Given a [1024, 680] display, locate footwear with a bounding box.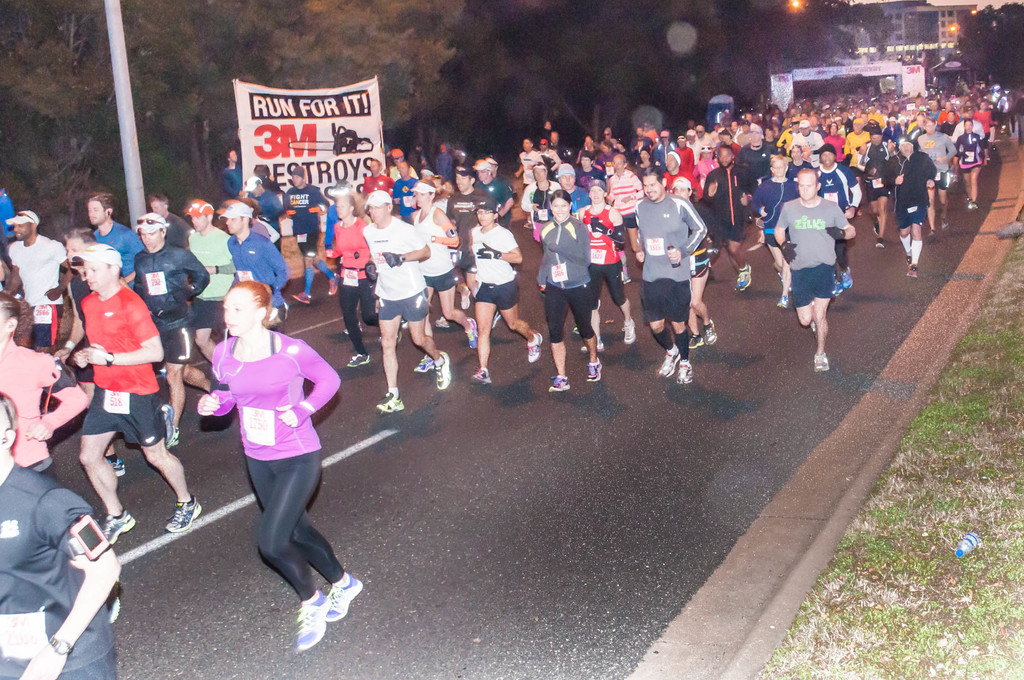
Located: x1=489, y1=309, x2=502, y2=332.
